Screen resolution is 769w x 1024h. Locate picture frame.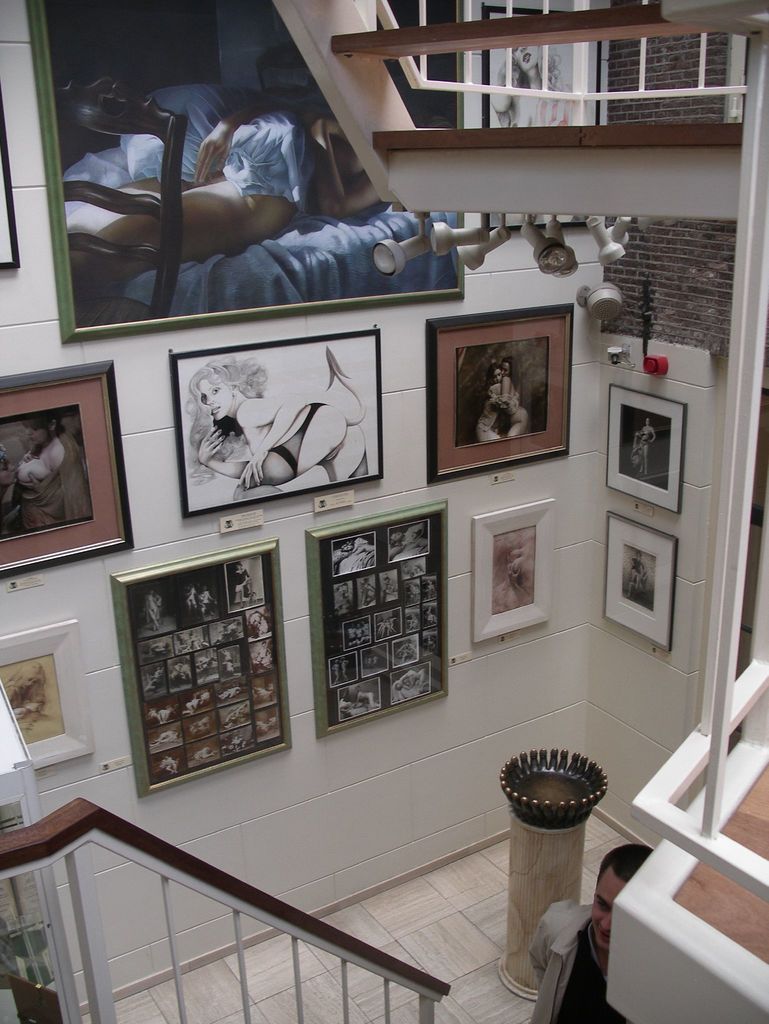
Rect(0, 75, 40, 279).
